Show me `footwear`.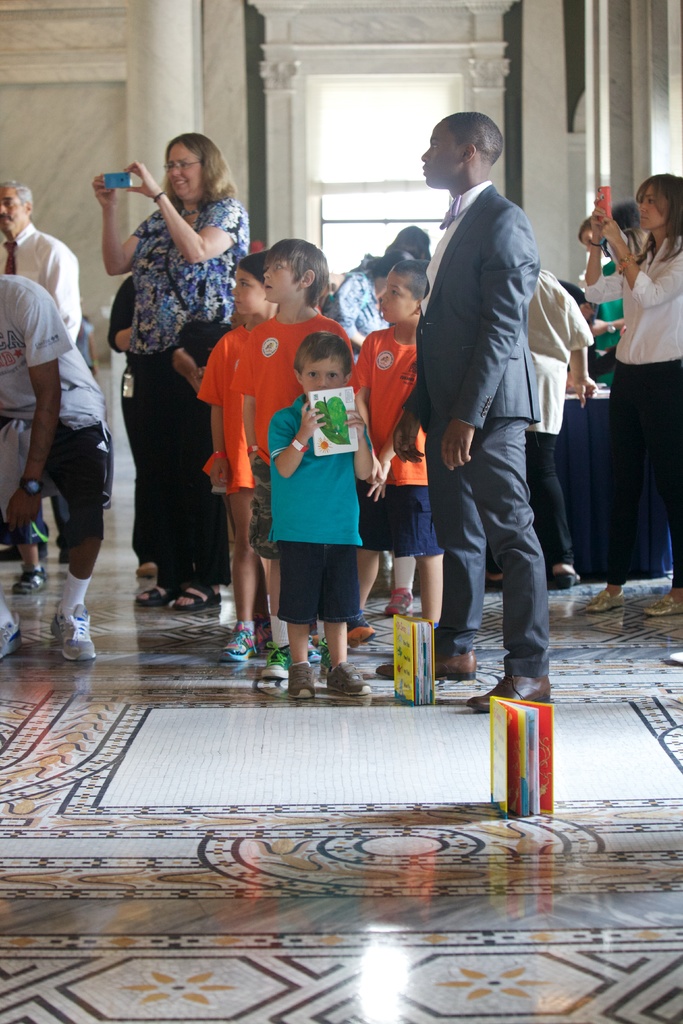
`footwear` is here: (379,585,413,621).
